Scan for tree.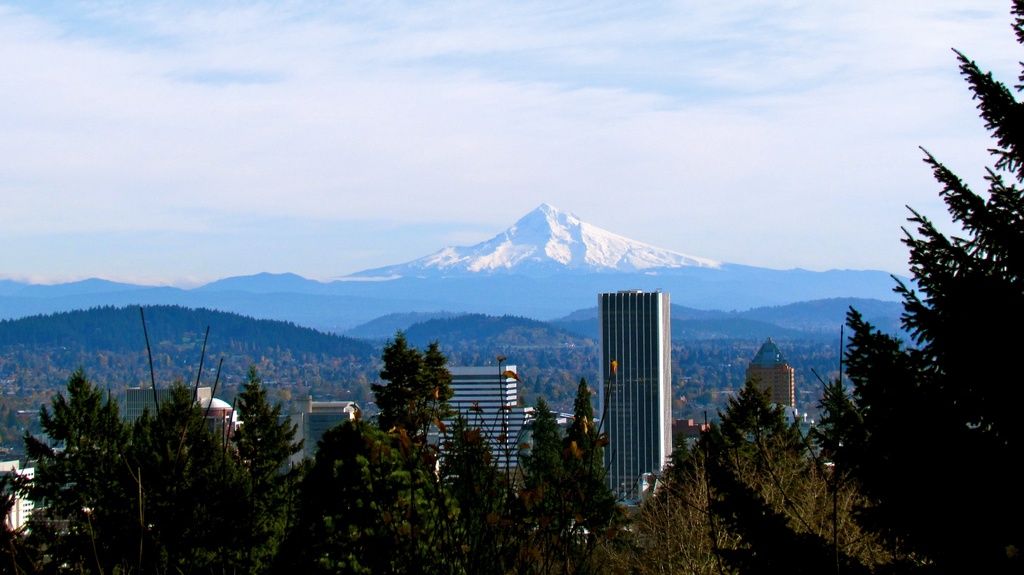
Scan result: region(312, 329, 521, 574).
